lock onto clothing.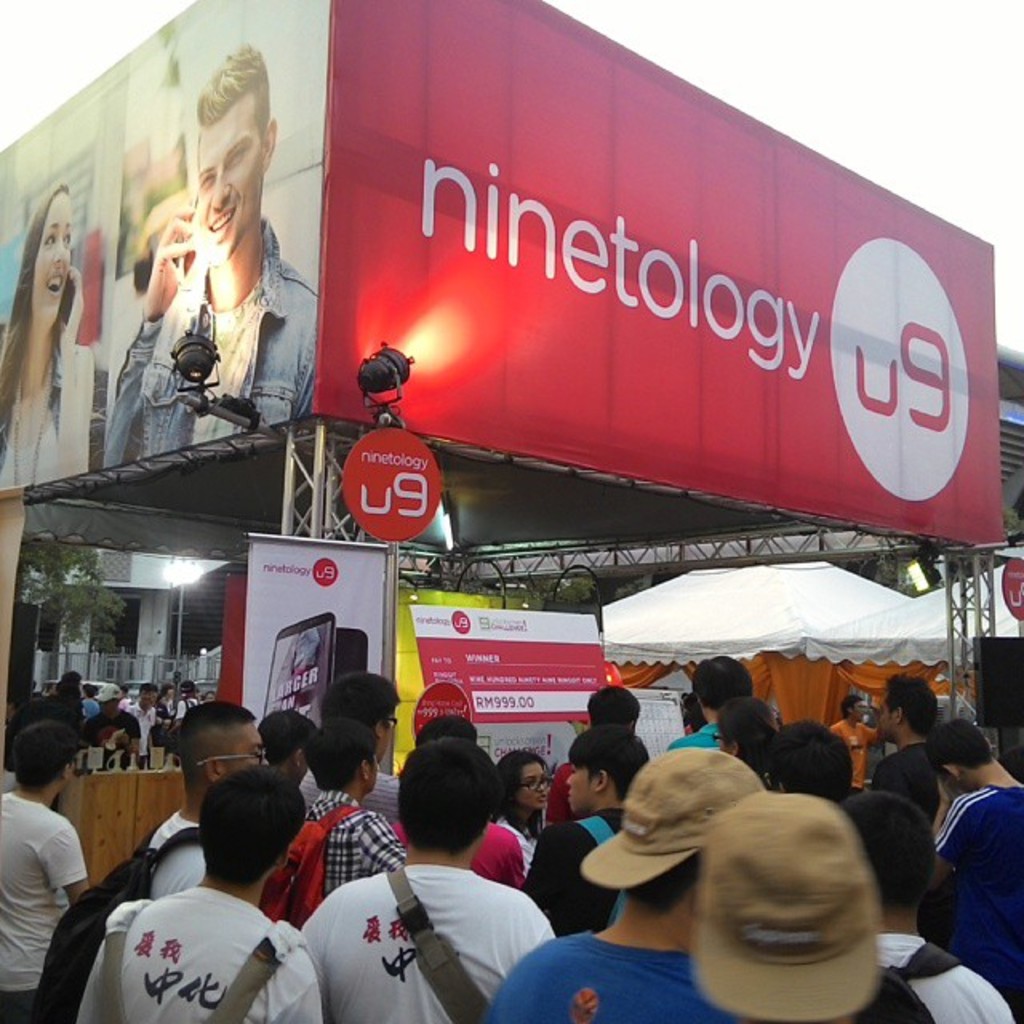
Locked: region(0, 782, 88, 1022).
